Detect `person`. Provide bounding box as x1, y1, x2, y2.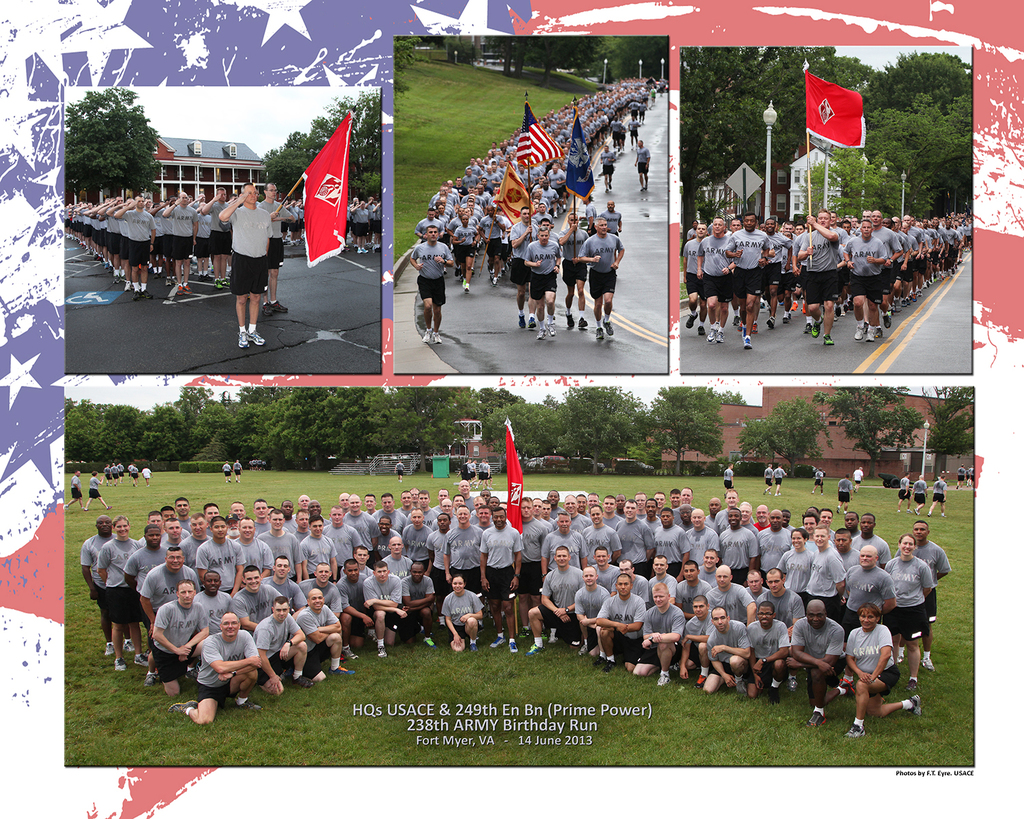
453, 479, 478, 509.
